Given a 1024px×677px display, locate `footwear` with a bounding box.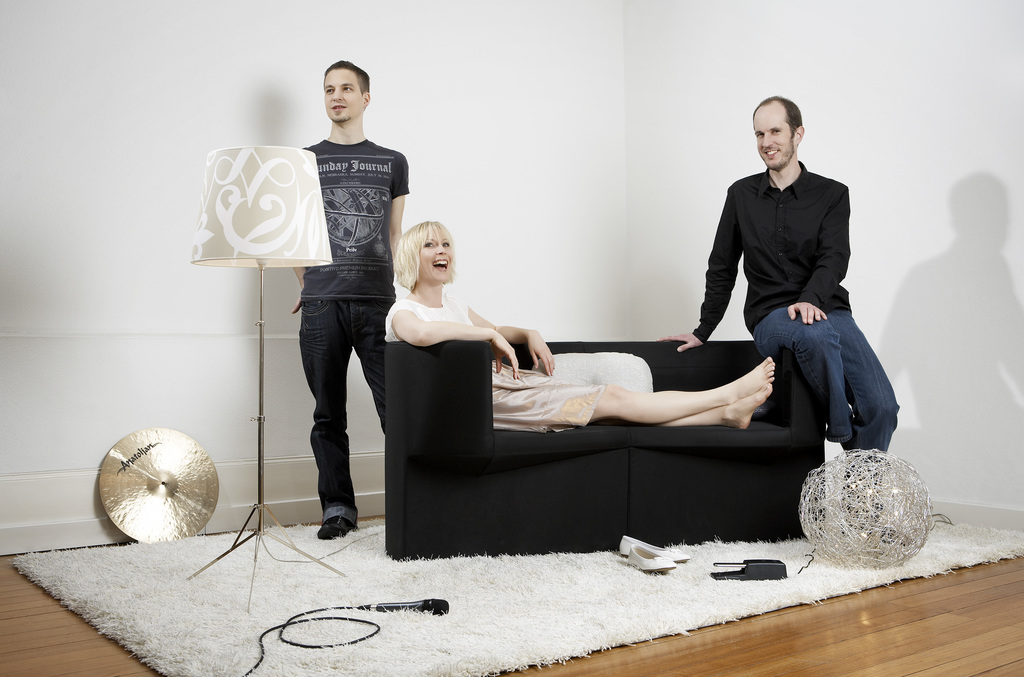
Located: region(623, 541, 676, 574).
